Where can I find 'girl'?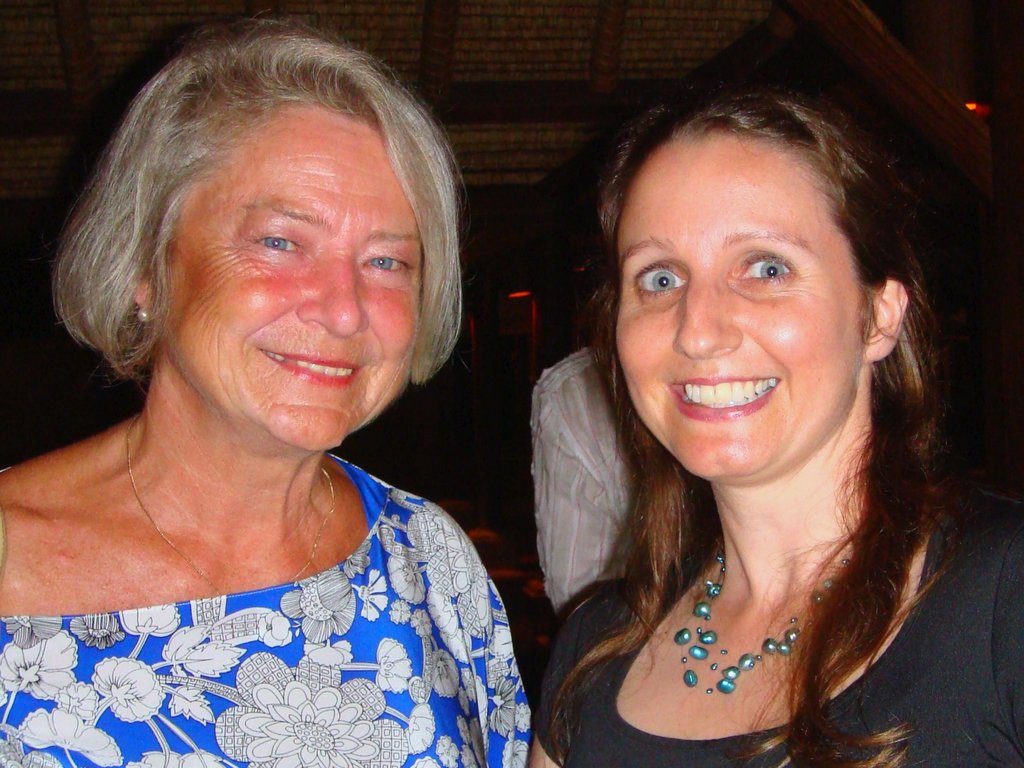
You can find it at left=530, top=84, right=1023, bottom=767.
